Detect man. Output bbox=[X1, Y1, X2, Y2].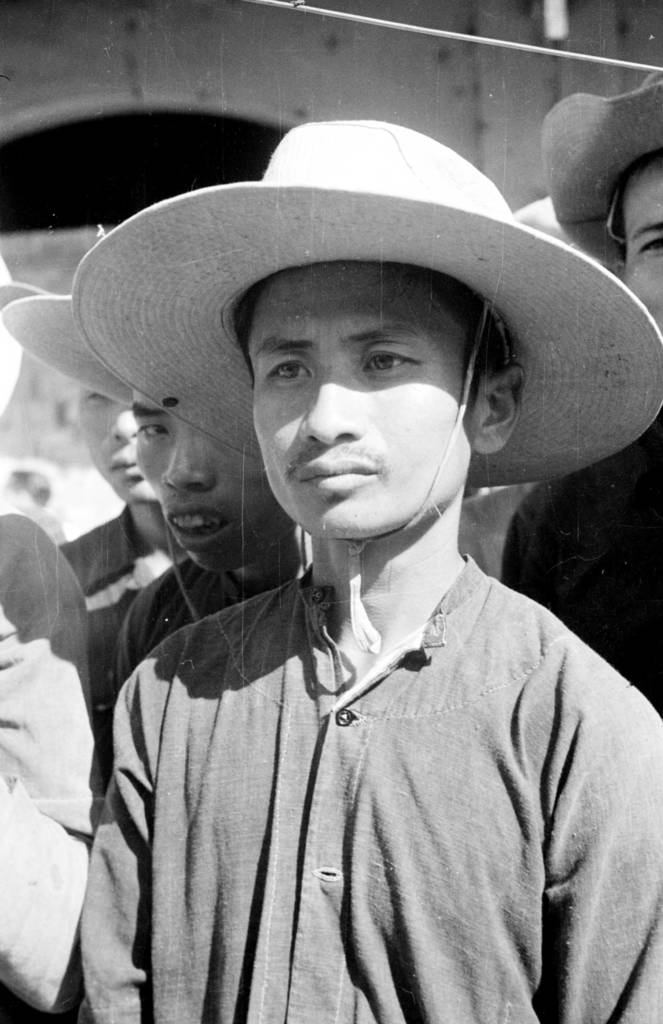
bbox=[500, 145, 662, 713].
